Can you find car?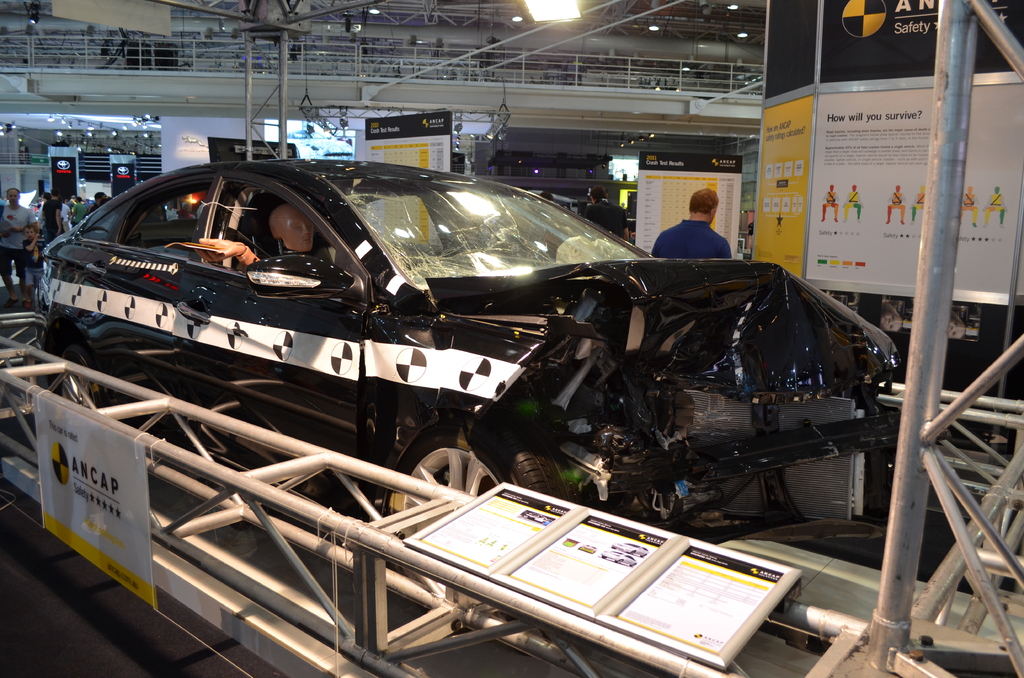
Yes, bounding box: BBox(32, 152, 904, 543).
